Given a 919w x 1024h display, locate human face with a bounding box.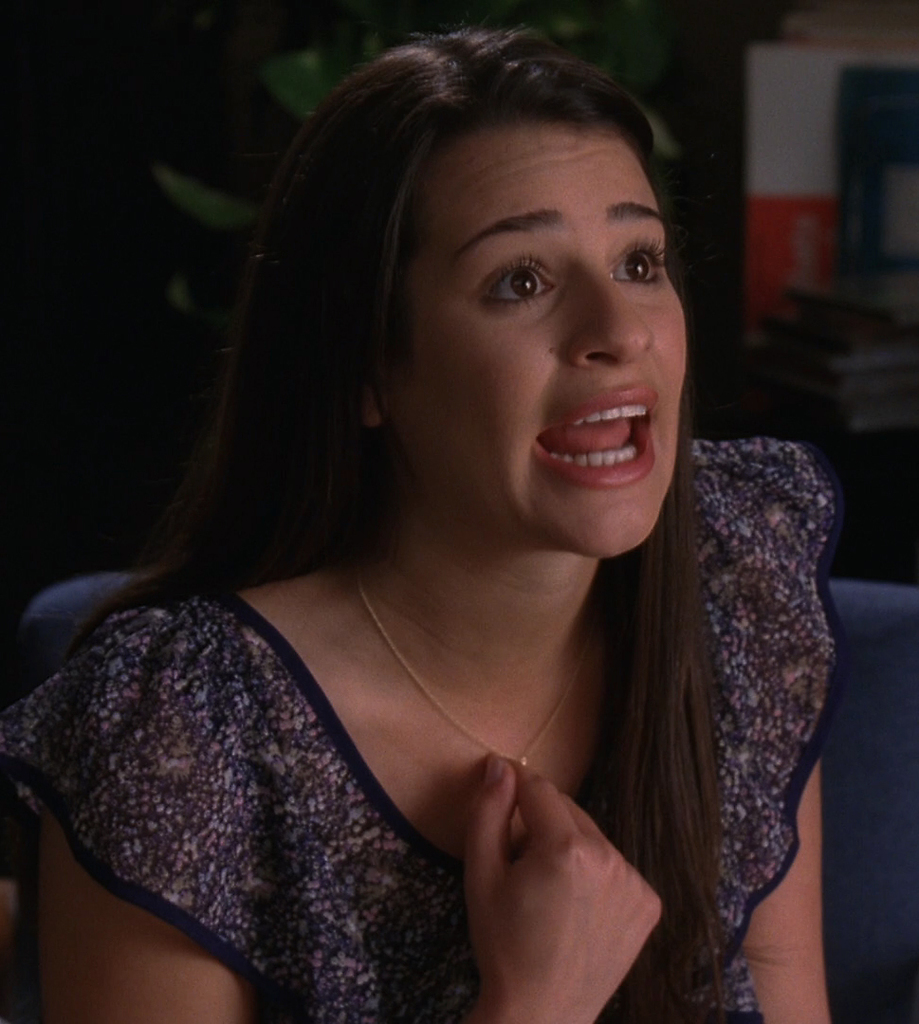
Located: BBox(374, 112, 690, 561).
